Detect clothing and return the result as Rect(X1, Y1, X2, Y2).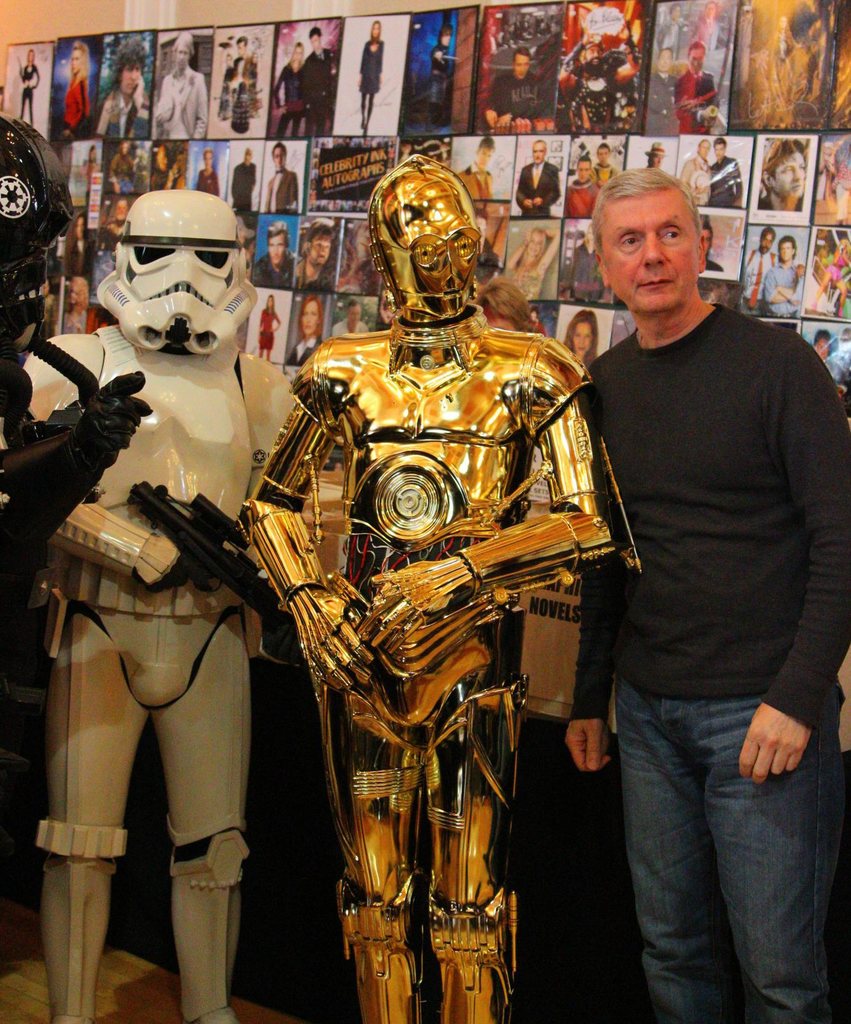
Rect(710, 152, 749, 209).
